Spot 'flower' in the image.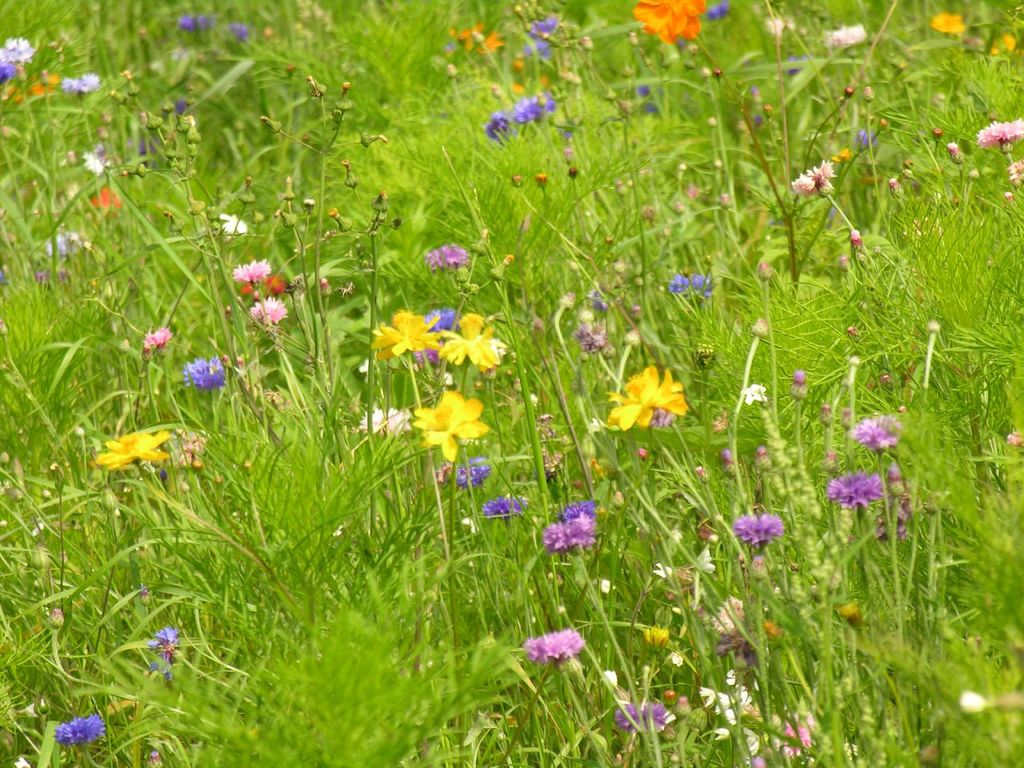
'flower' found at (0, 37, 35, 71).
